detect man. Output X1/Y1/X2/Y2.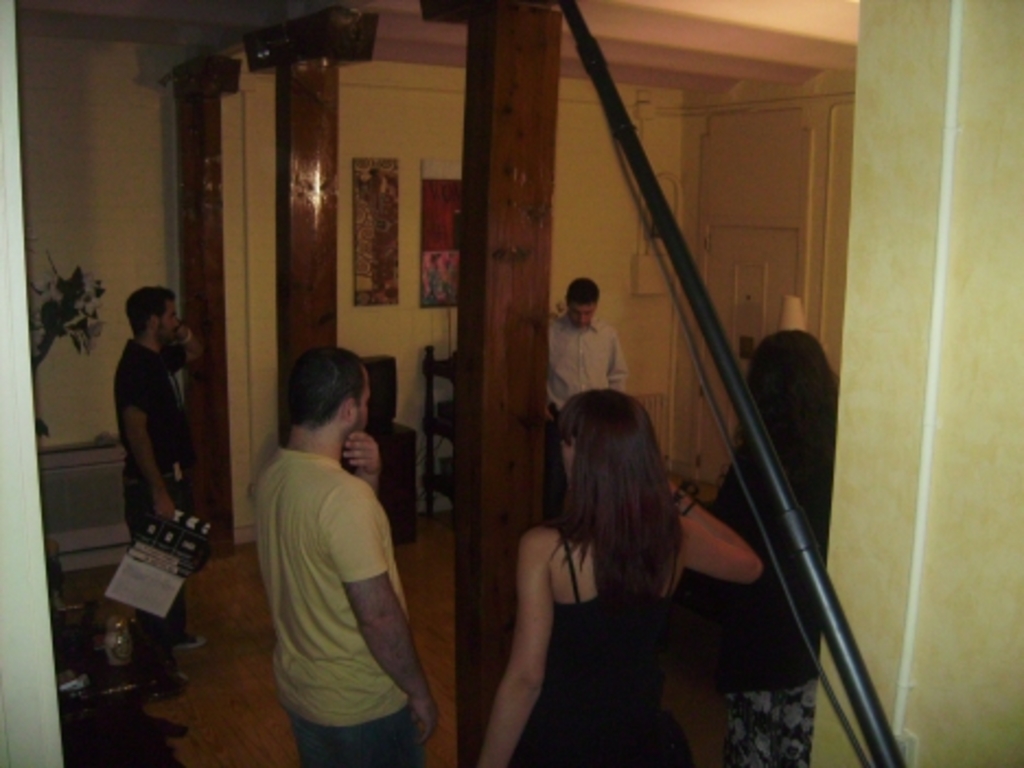
547/278/635/532.
